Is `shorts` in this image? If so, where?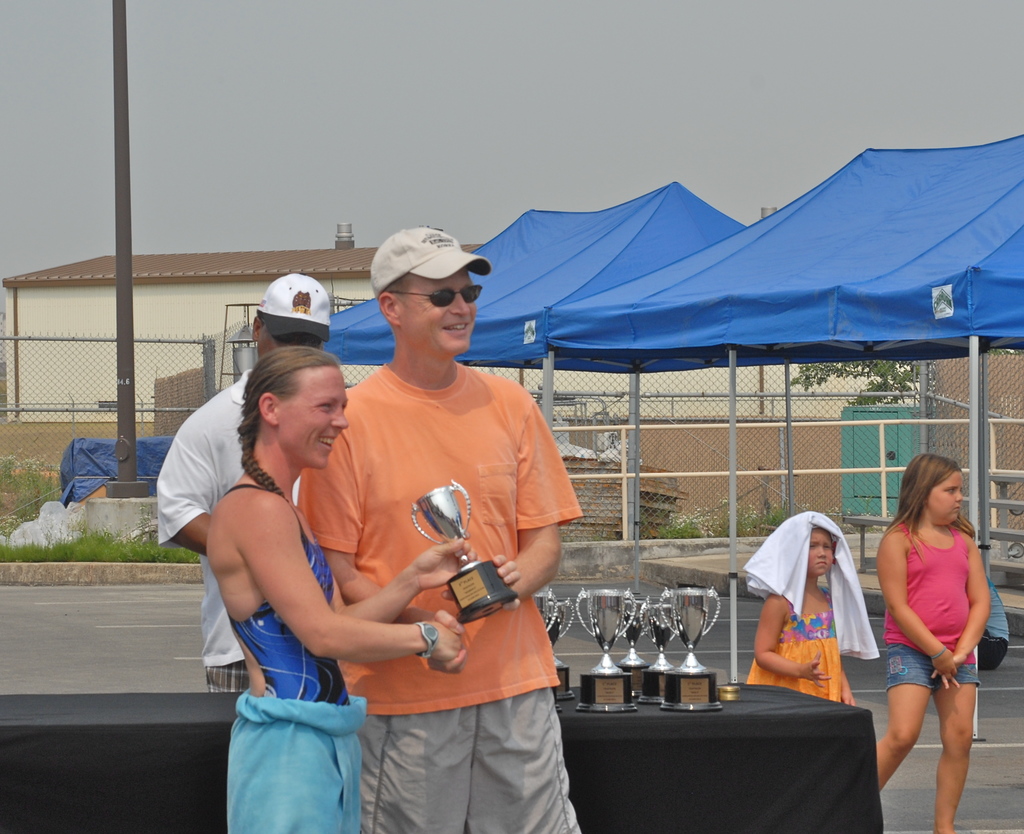
Yes, at (202,660,251,694).
